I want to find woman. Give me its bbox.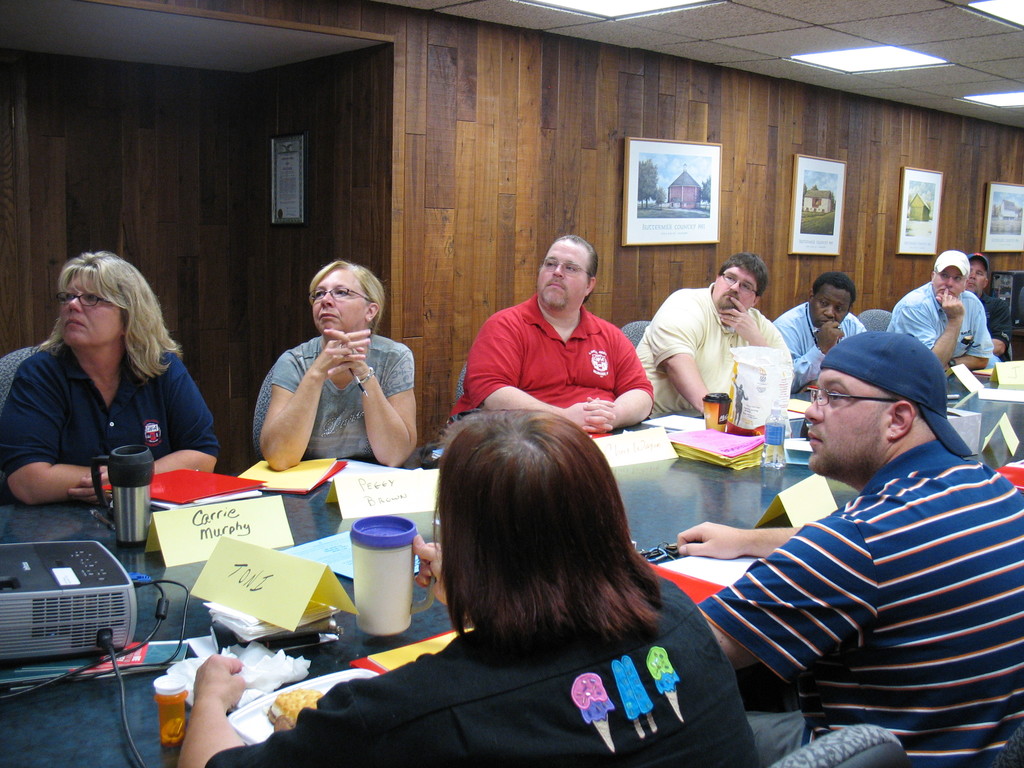
box=[260, 264, 414, 469].
